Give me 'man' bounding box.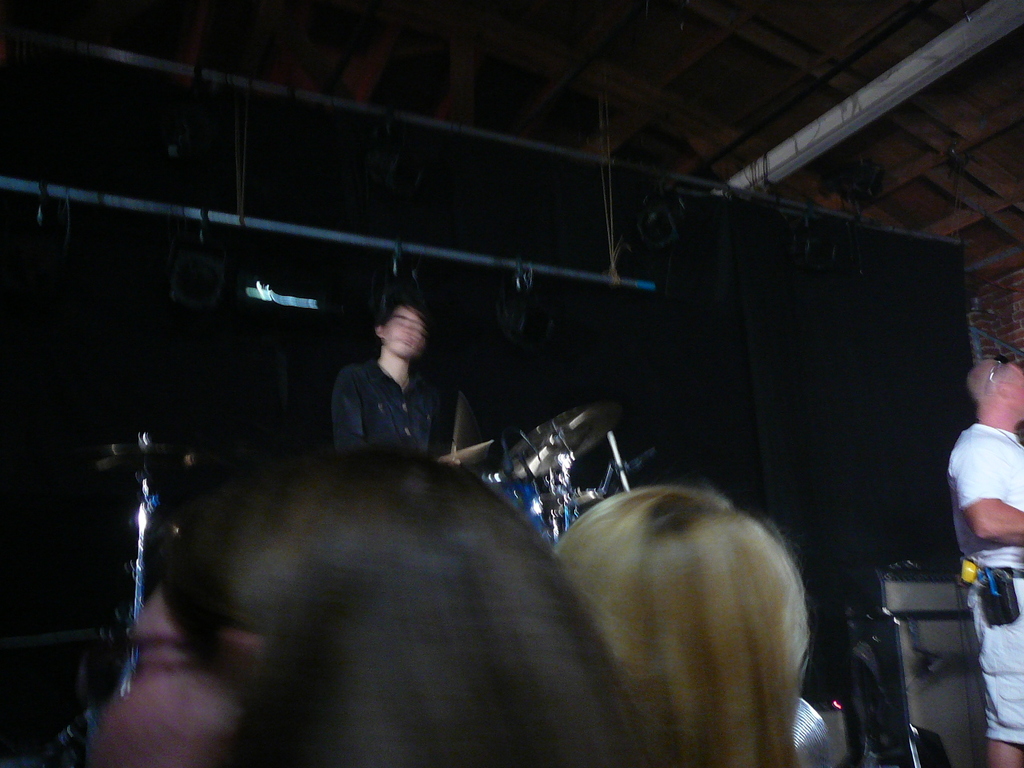
box=[307, 310, 474, 474].
